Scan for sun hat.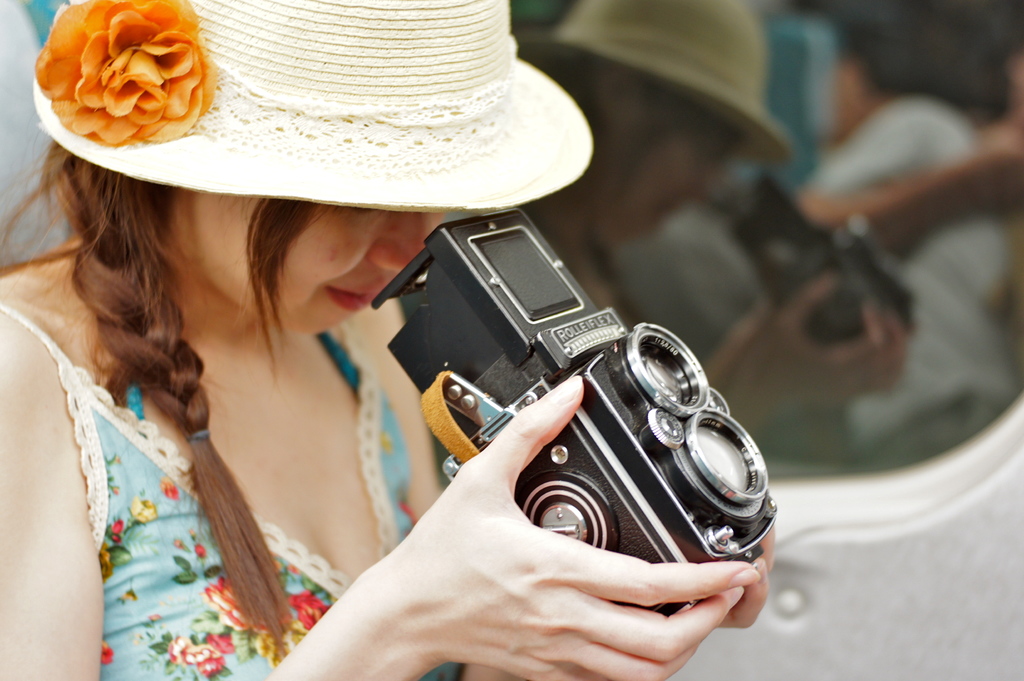
Scan result: (30, 0, 592, 209).
